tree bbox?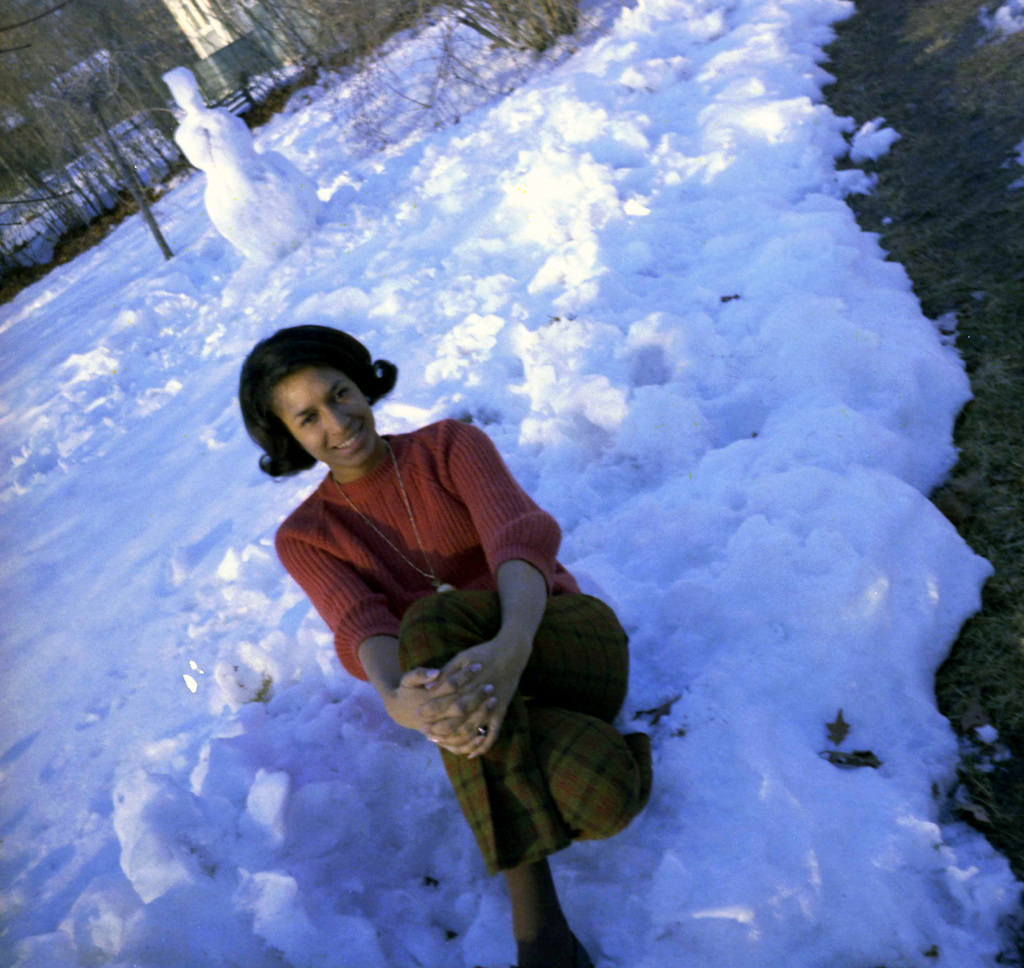
(0,0,619,312)
